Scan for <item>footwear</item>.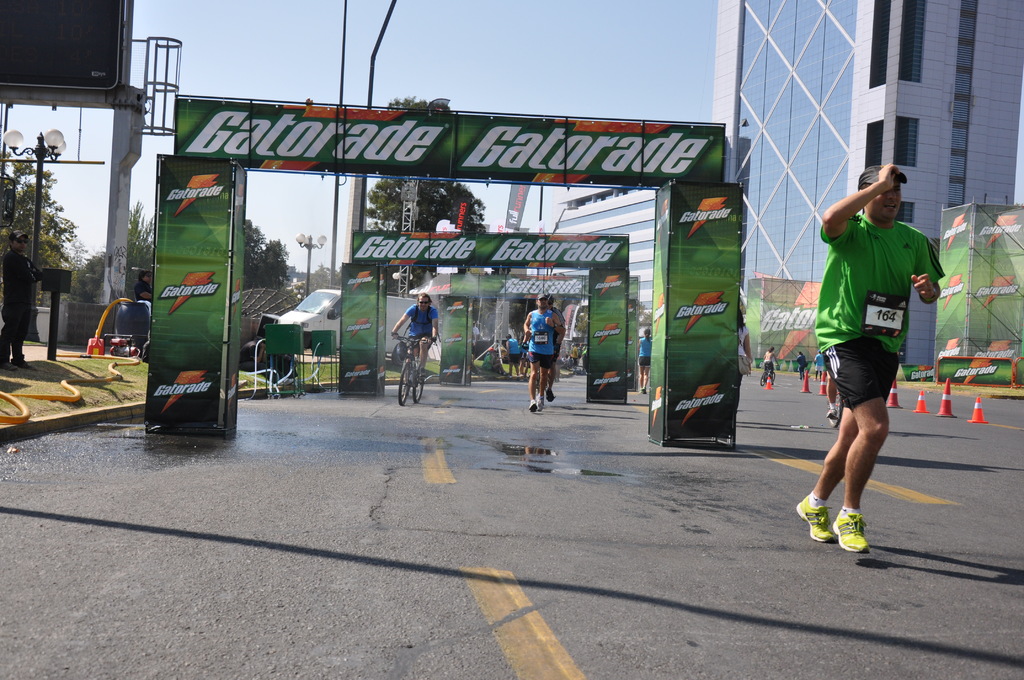
Scan result: (420,369,427,379).
